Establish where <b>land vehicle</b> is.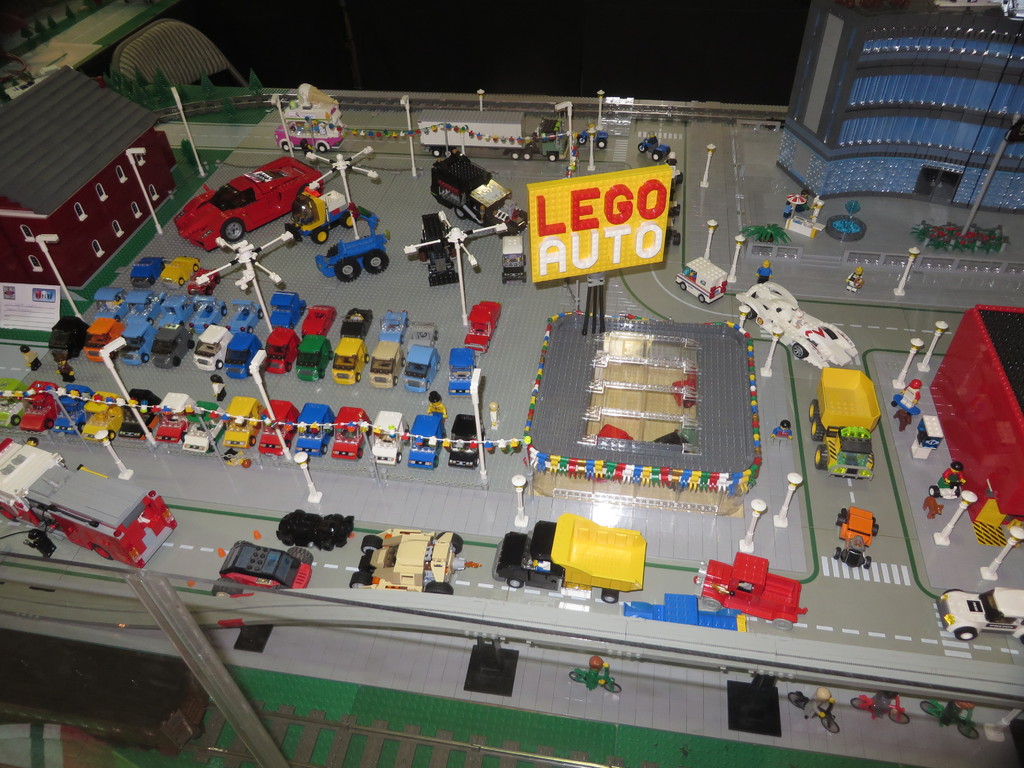
Established at 341:310:373:337.
